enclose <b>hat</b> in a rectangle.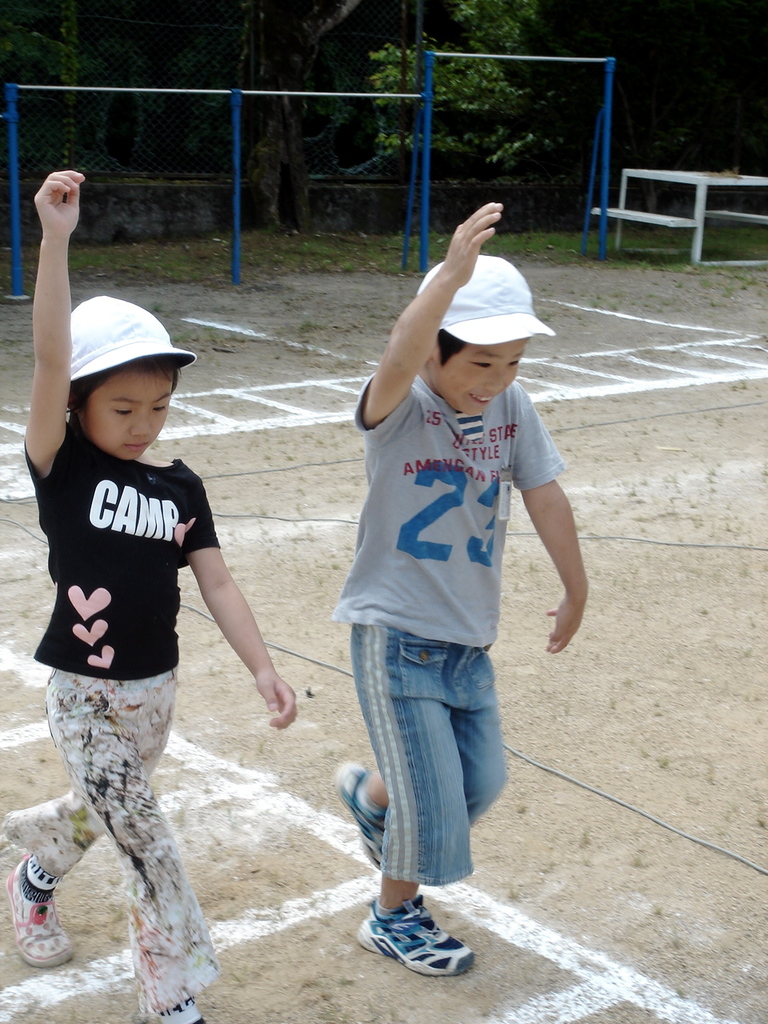
crop(70, 295, 200, 385).
